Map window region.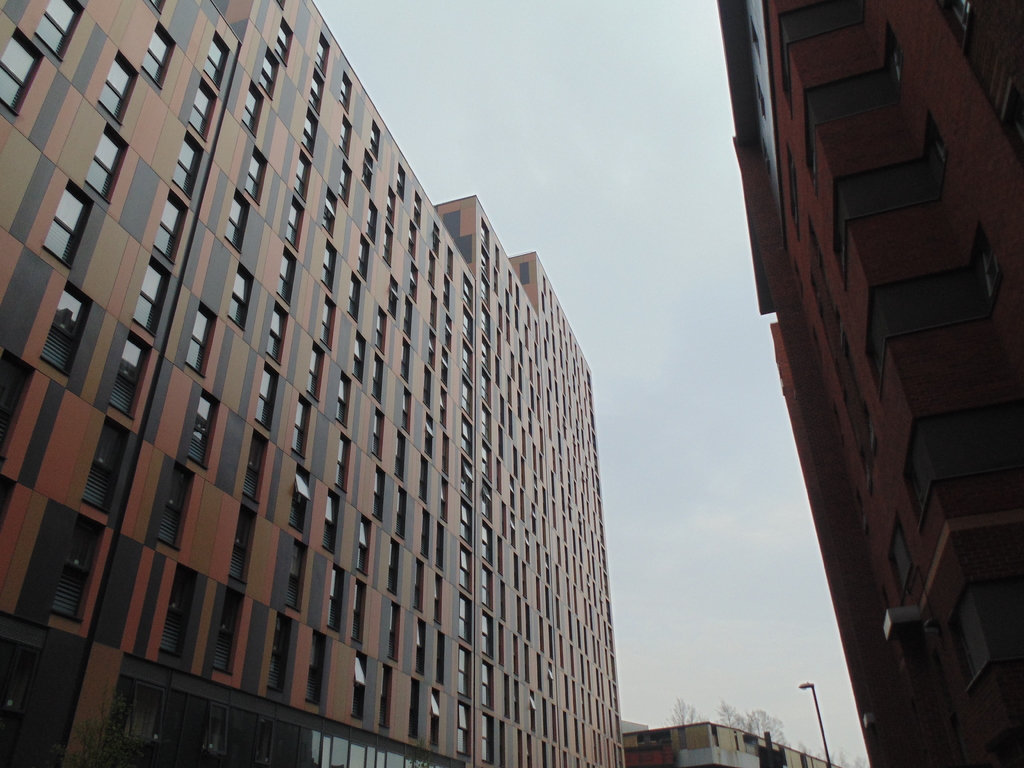
Mapped to 456, 701, 474, 756.
